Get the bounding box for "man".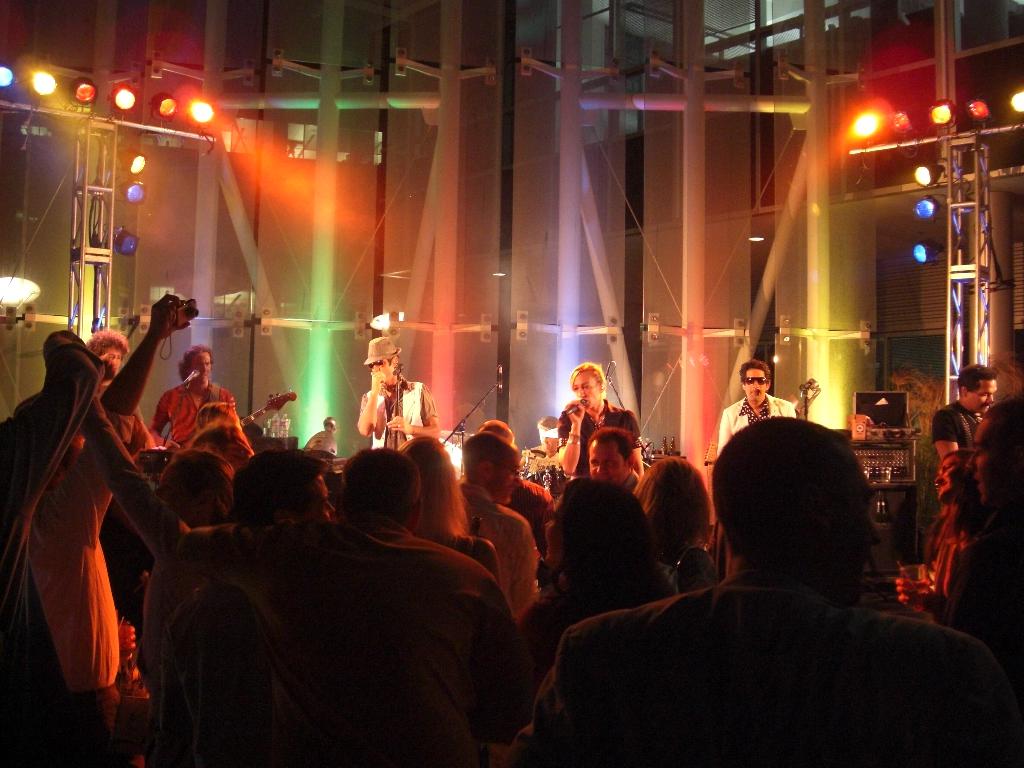
[356, 340, 436, 444].
